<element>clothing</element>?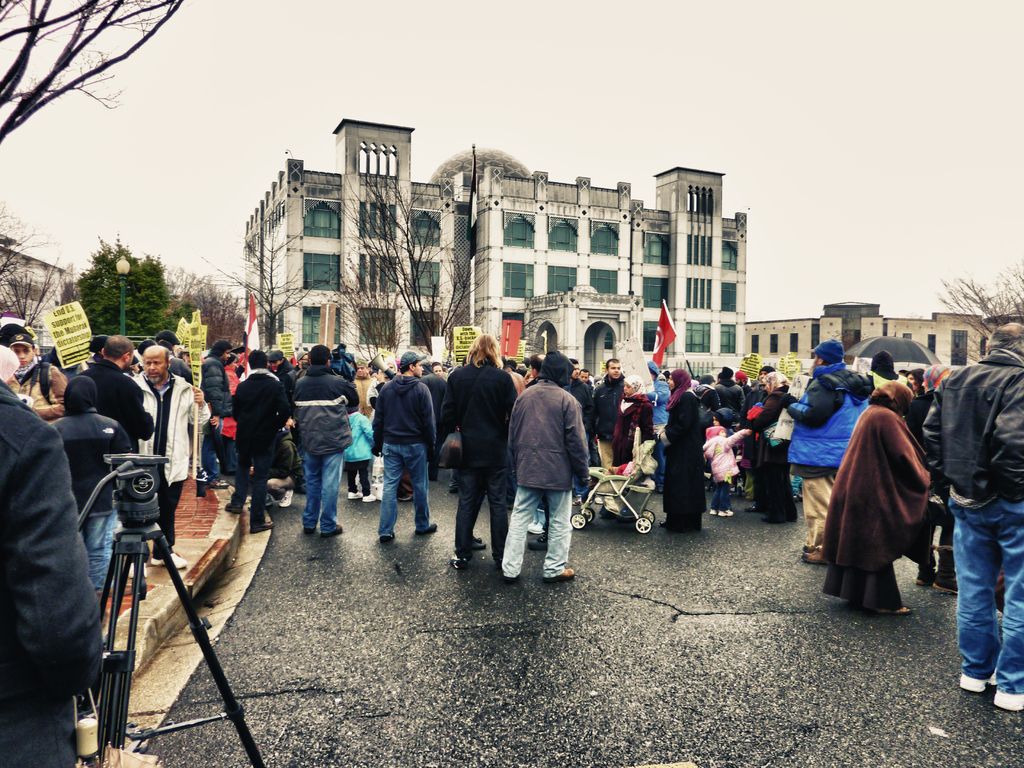
(x1=230, y1=359, x2=292, y2=527)
